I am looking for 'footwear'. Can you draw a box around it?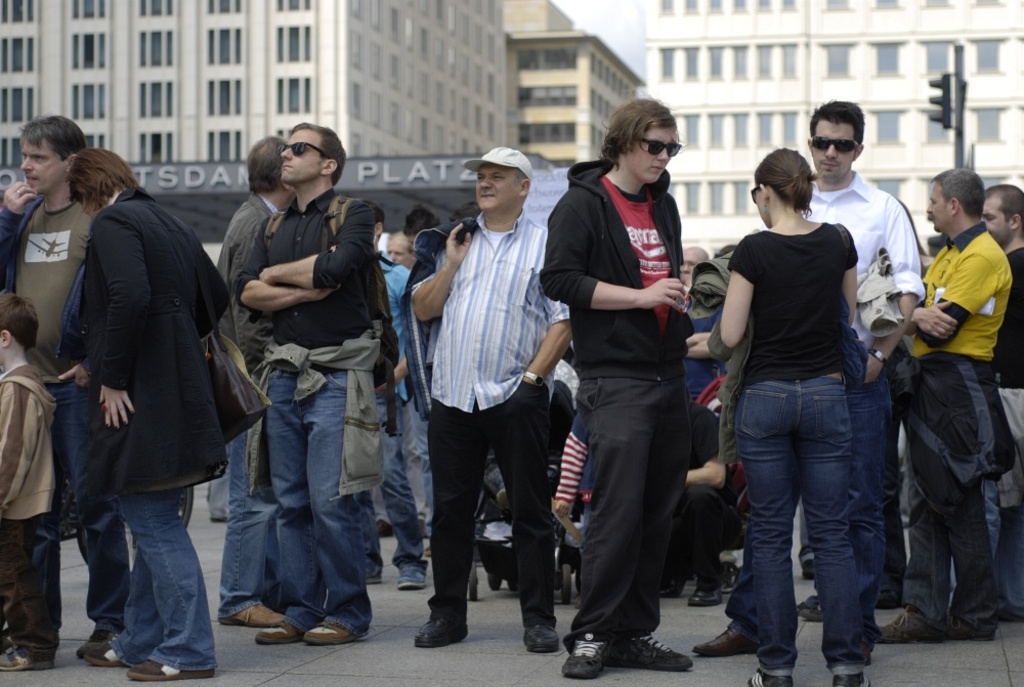
Sure, the bounding box is [959,617,996,642].
